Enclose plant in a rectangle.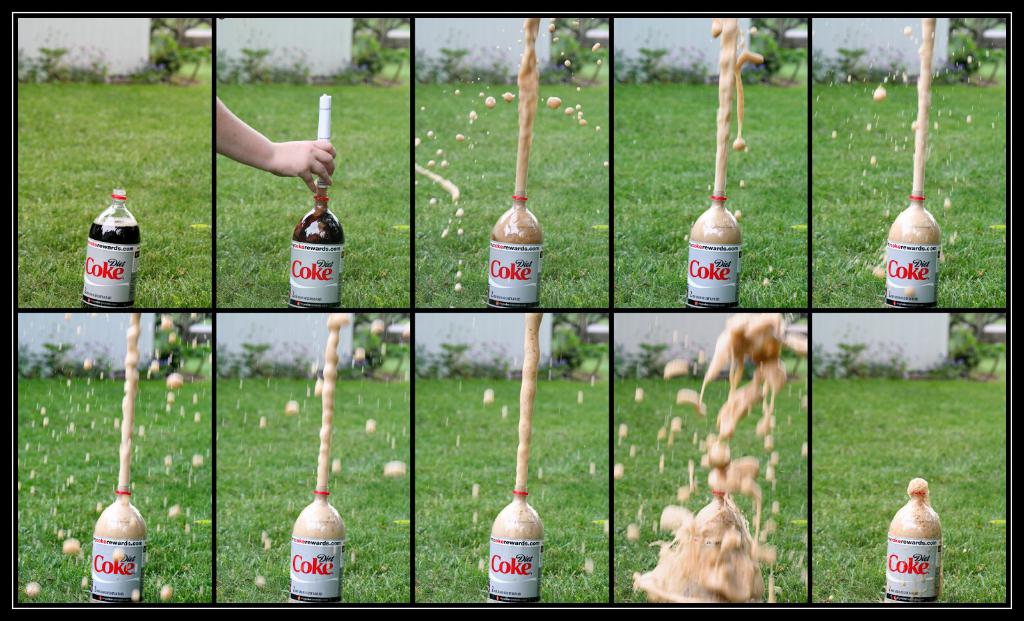
Rect(15, 37, 119, 84).
